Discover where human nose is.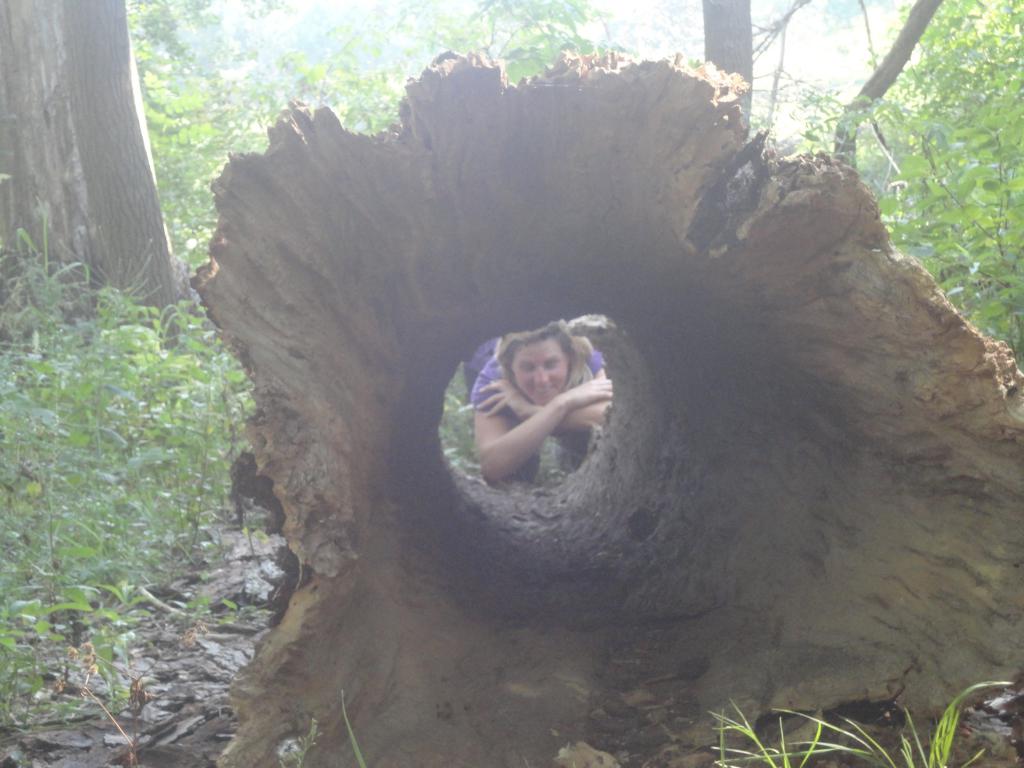
Discovered at Rect(533, 369, 548, 382).
